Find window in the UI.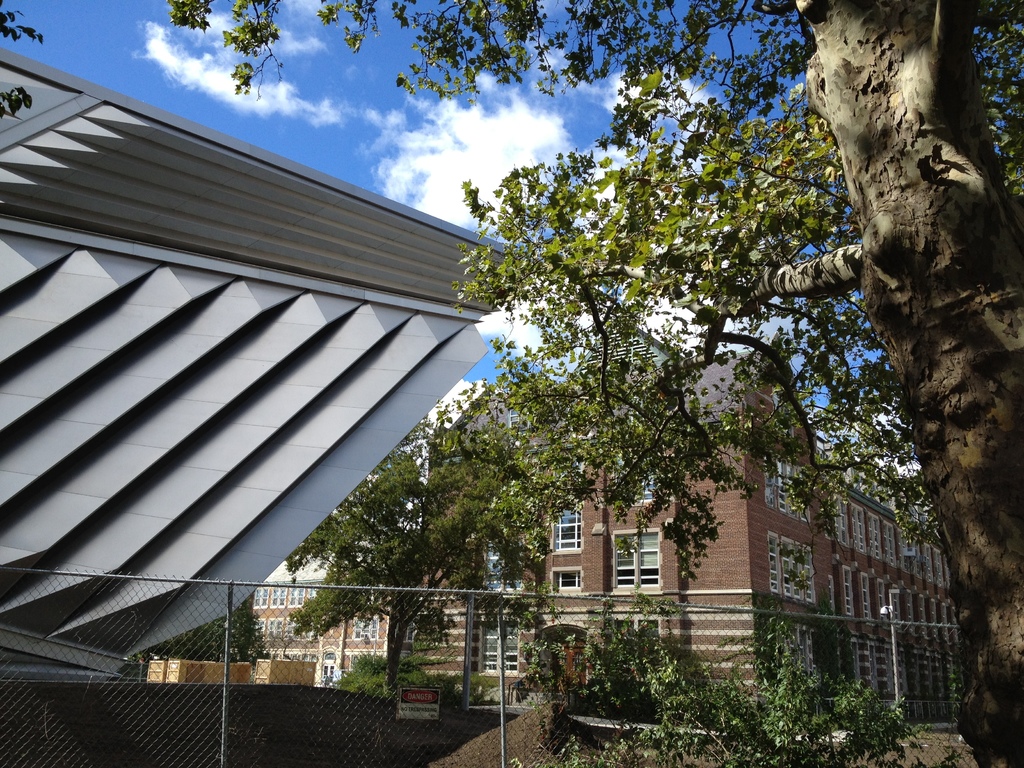
UI element at {"left": 483, "top": 543, "right": 524, "bottom": 595}.
